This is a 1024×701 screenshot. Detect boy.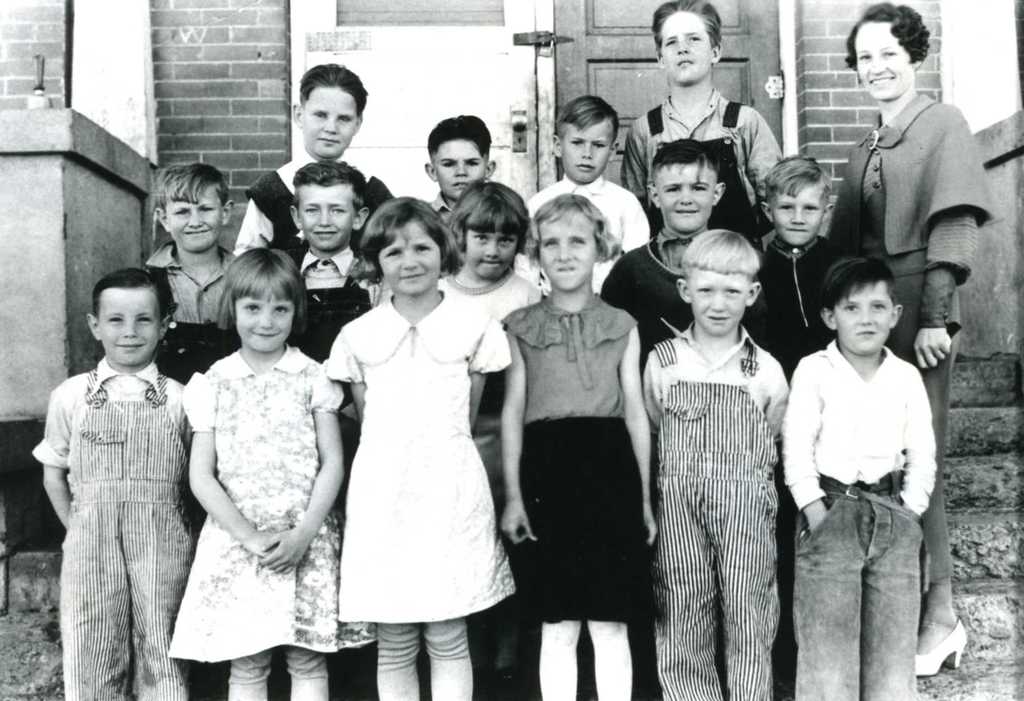
box=[428, 113, 497, 219].
